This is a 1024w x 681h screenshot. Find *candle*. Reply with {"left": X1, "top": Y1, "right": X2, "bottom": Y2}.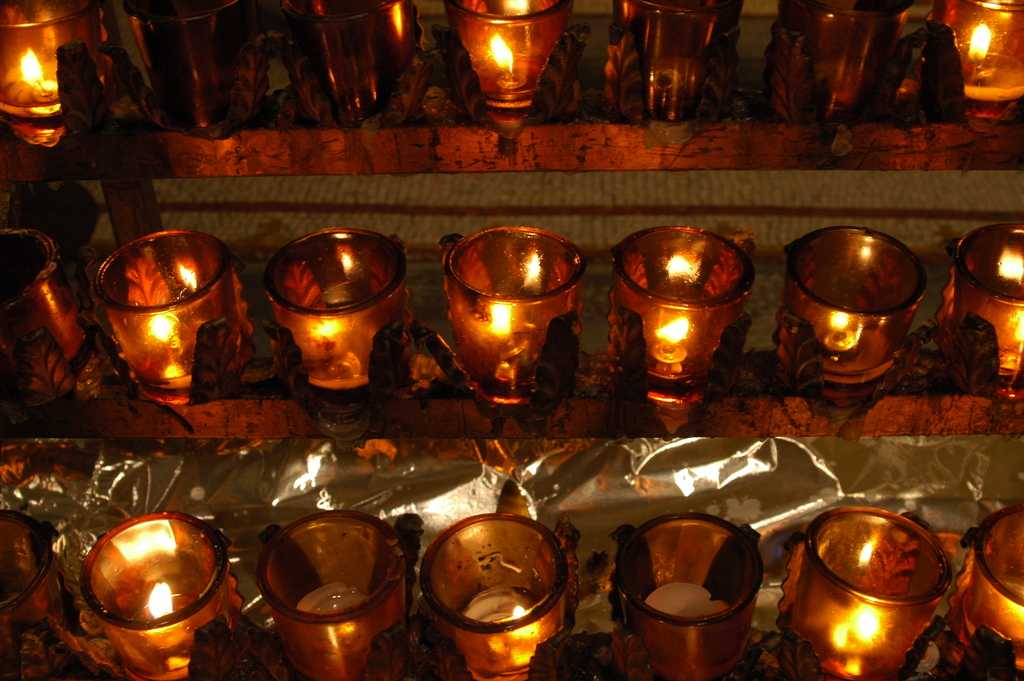
{"left": 926, "top": 0, "right": 1019, "bottom": 126}.
